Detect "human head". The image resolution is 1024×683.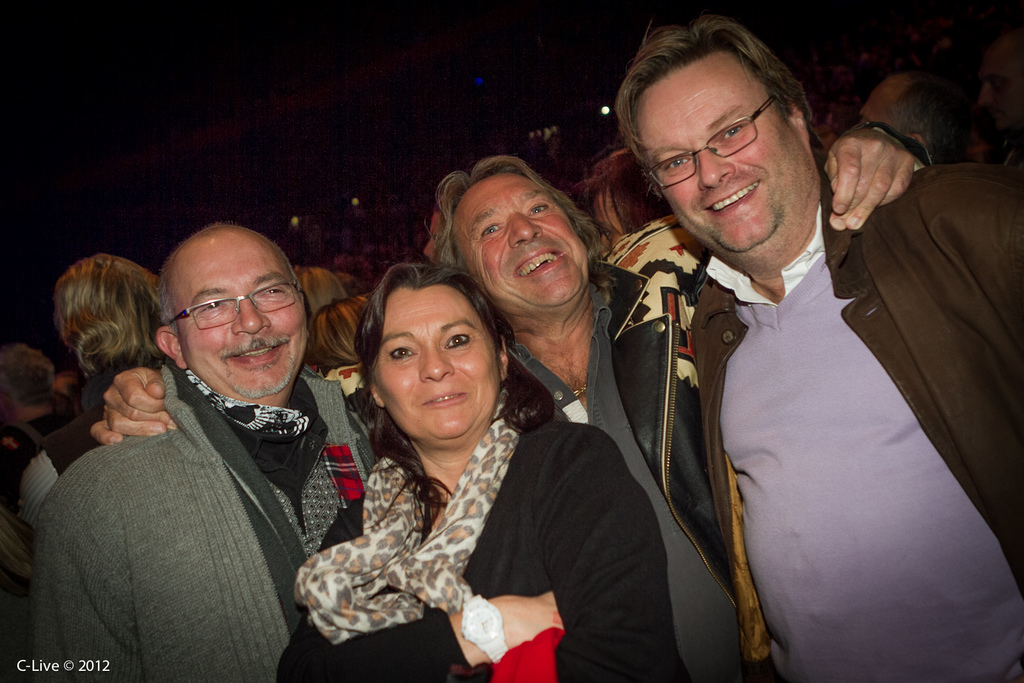
[977, 26, 1023, 135].
